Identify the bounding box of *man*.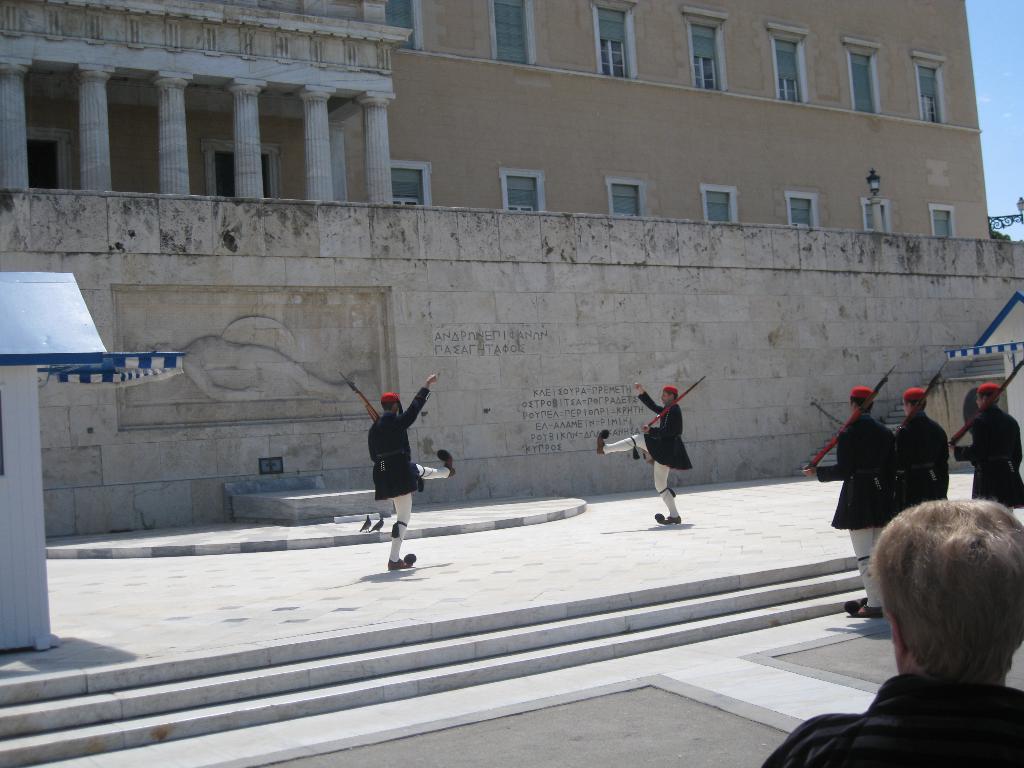
760,495,1023,767.
